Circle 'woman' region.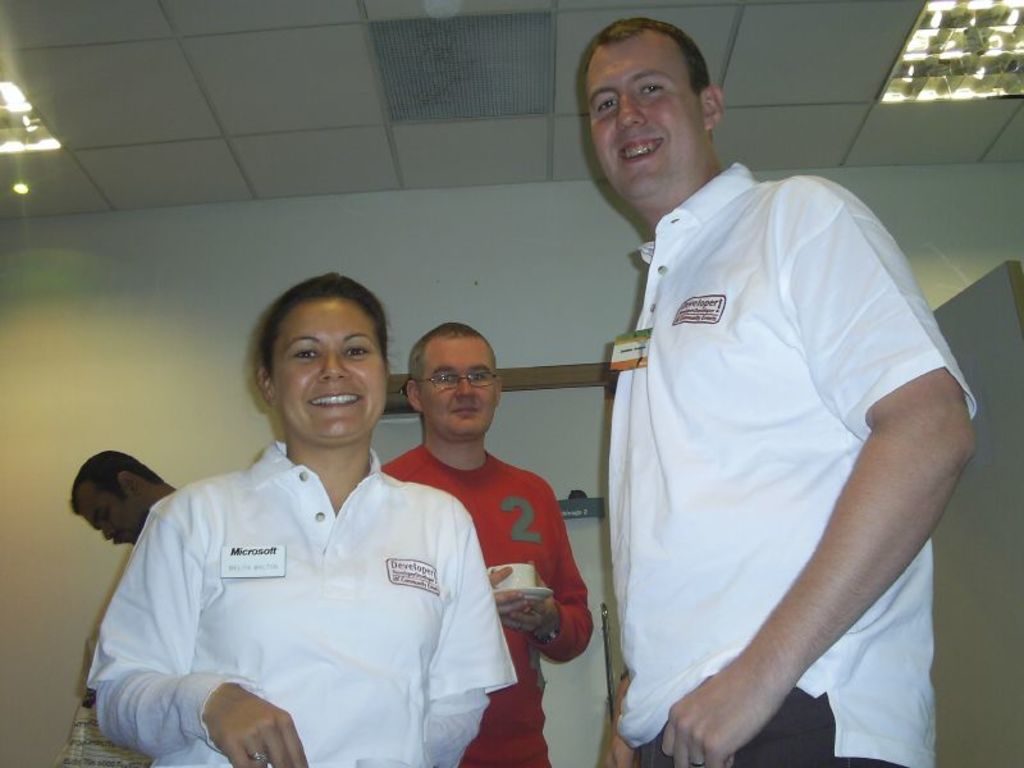
Region: bbox=(105, 284, 468, 767).
